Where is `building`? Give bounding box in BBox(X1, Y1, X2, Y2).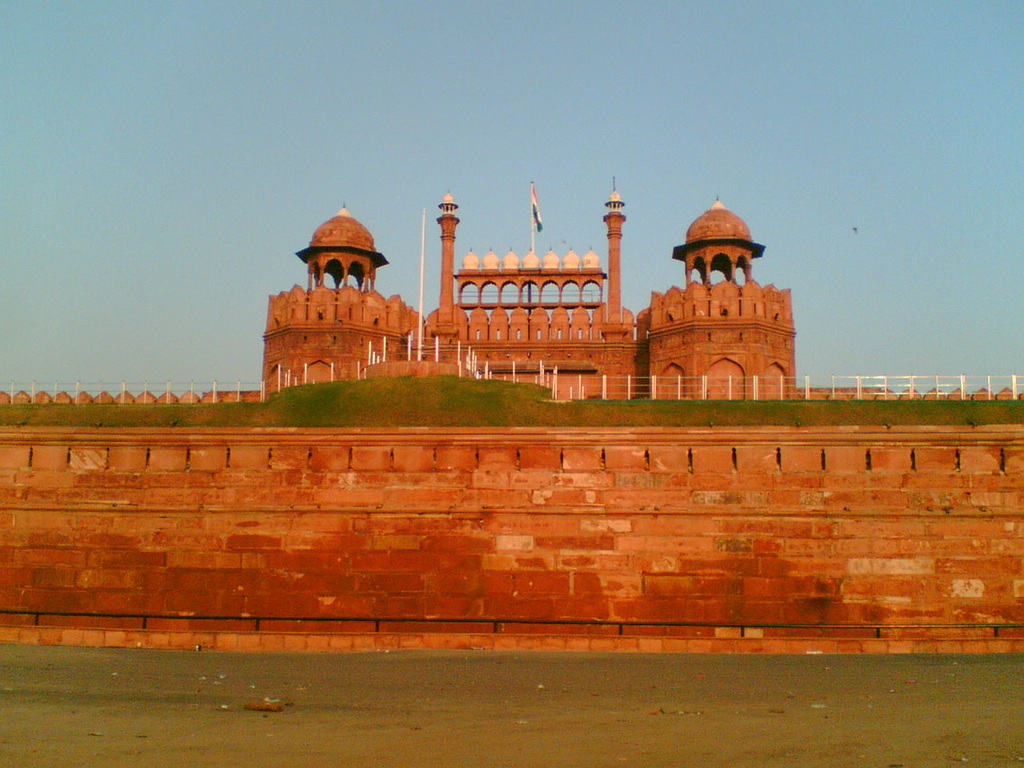
BBox(260, 173, 799, 398).
